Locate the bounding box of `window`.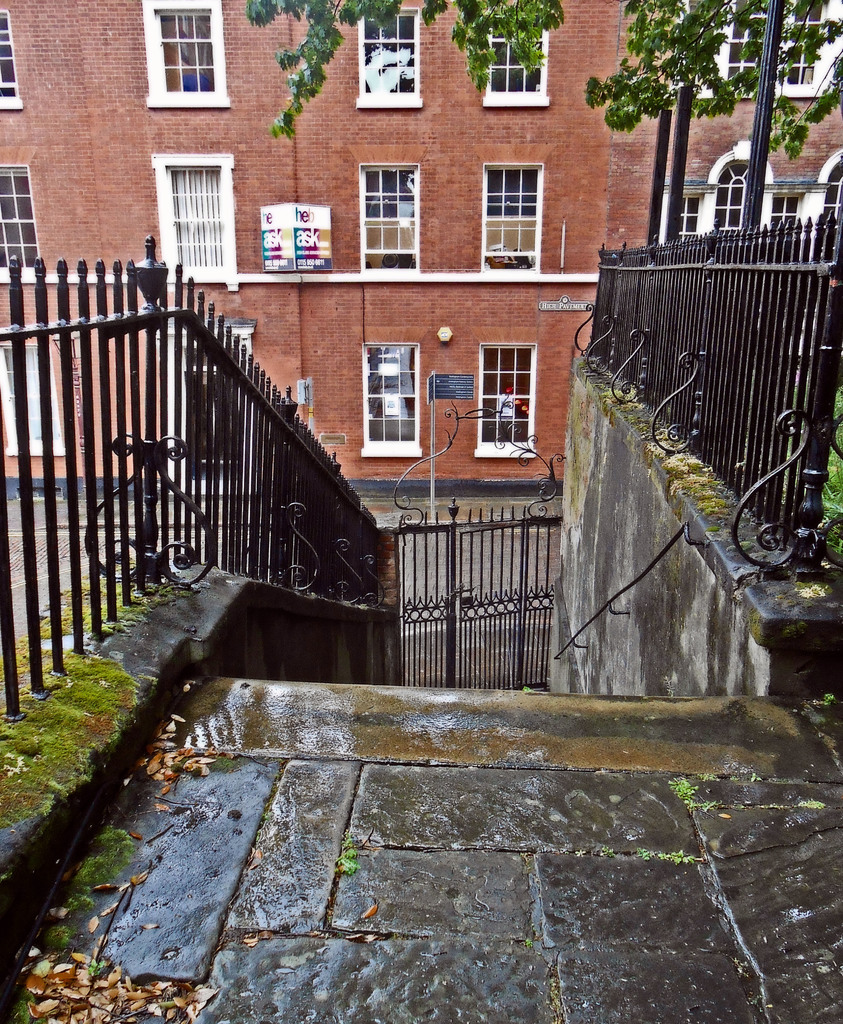
Bounding box: BBox(358, 344, 422, 455).
